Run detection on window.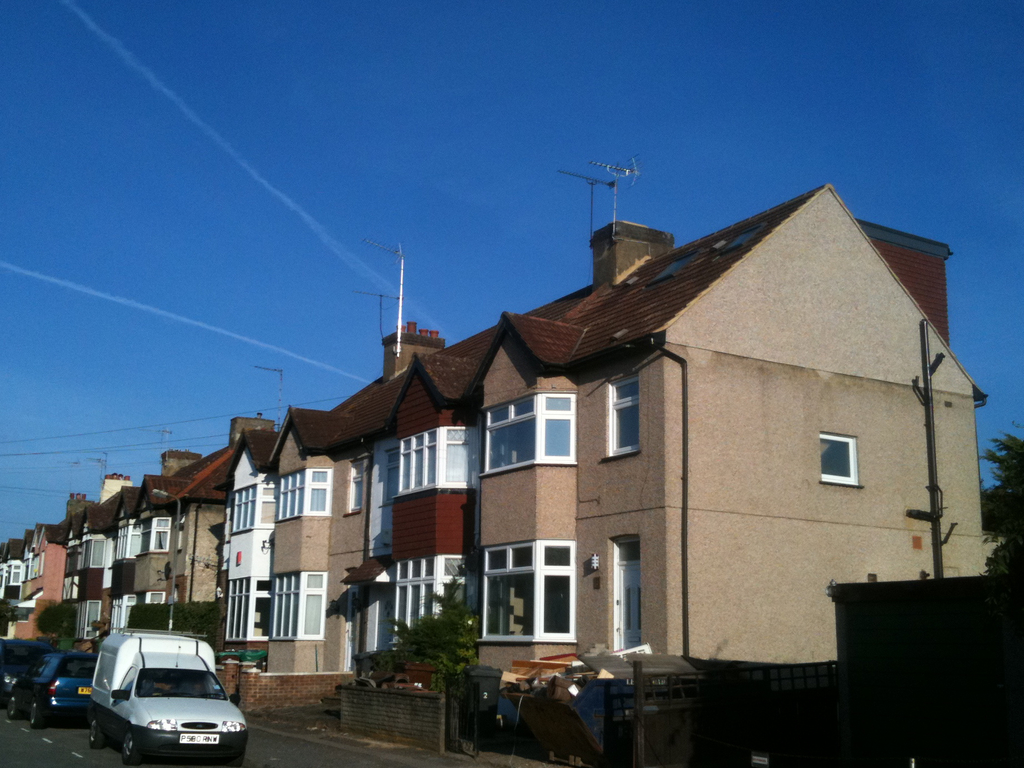
Result: detection(227, 483, 253, 535).
